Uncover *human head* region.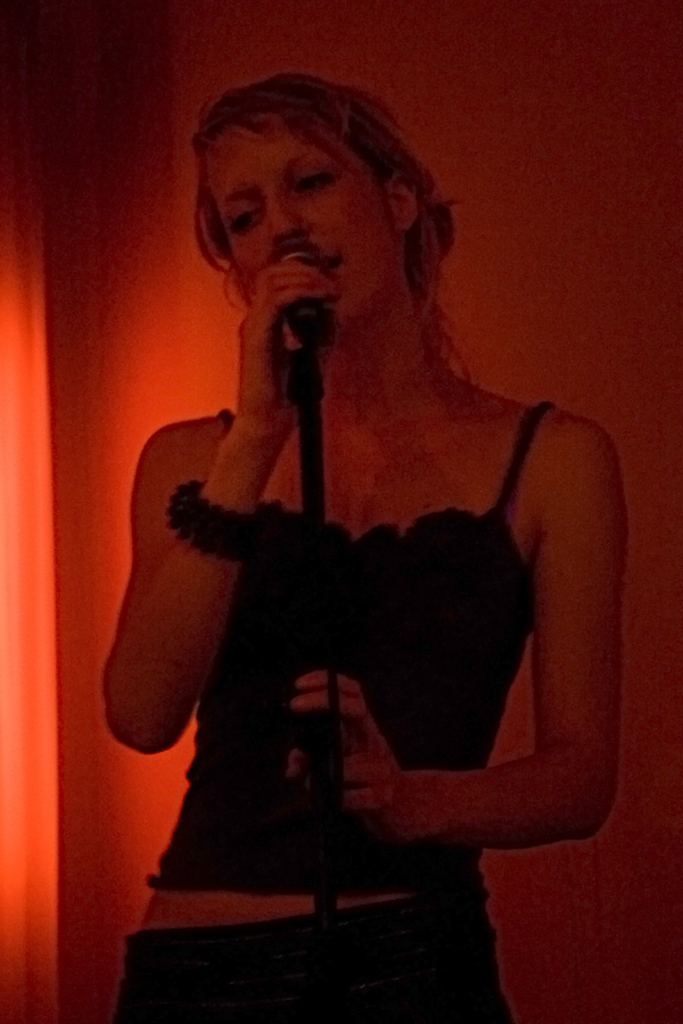
Uncovered: 180:68:444:345.
